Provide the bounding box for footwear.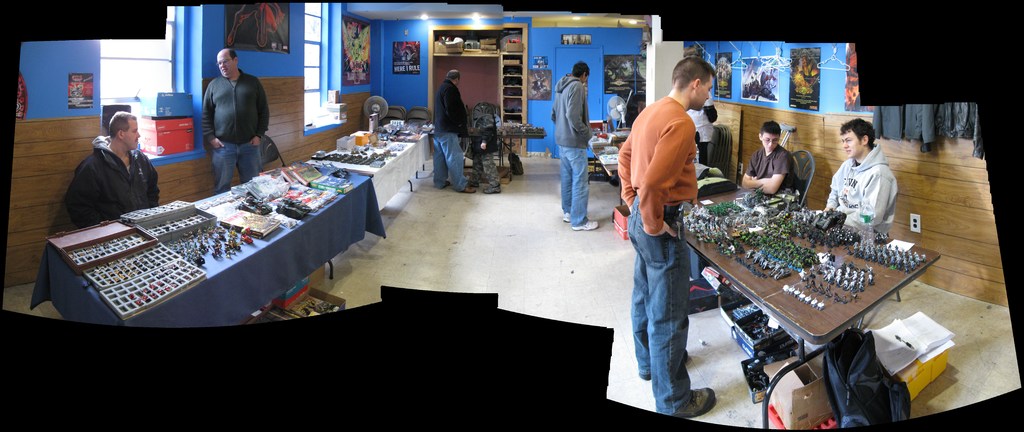
crop(560, 212, 570, 221).
